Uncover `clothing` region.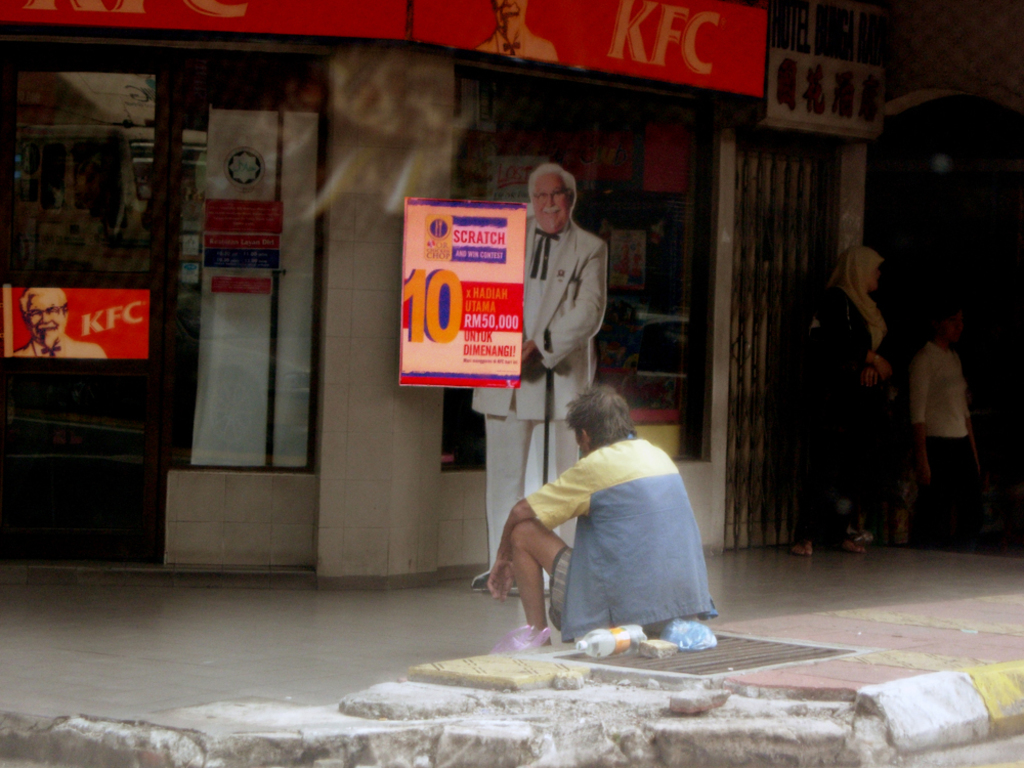
Uncovered: <bbox>475, 24, 562, 59</bbox>.
